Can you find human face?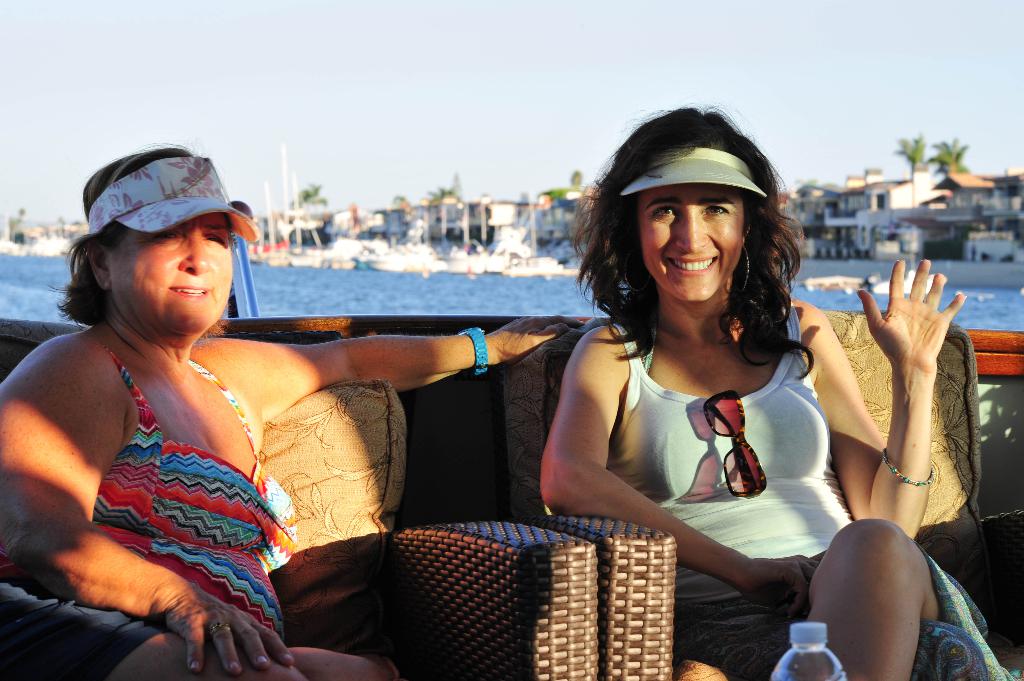
Yes, bounding box: bbox=(111, 208, 237, 342).
